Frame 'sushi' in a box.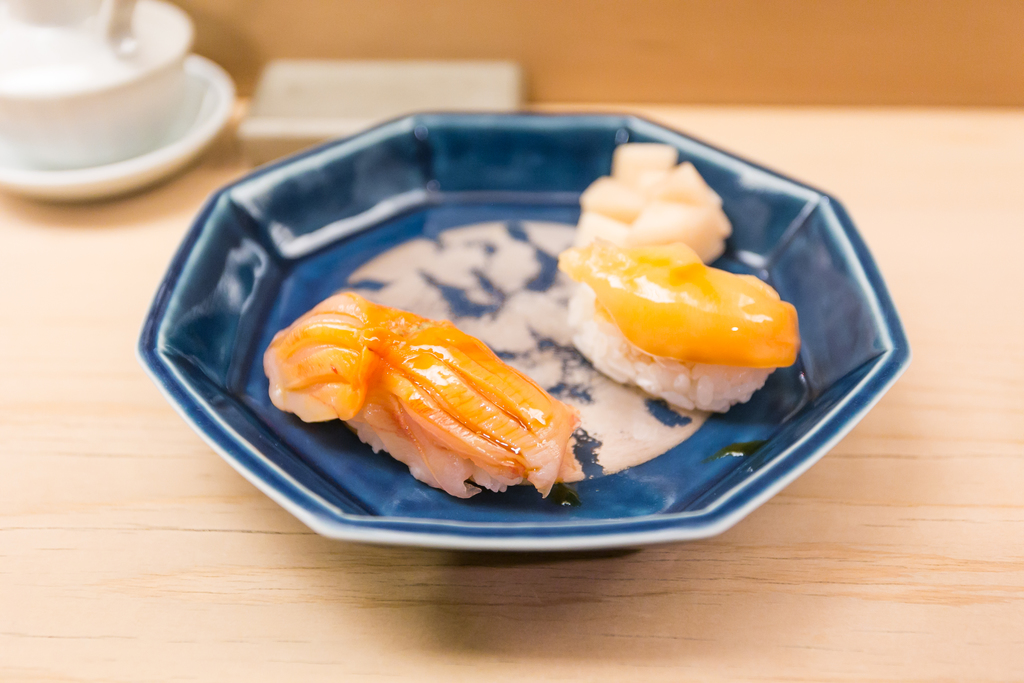
(x1=554, y1=220, x2=810, y2=429).
